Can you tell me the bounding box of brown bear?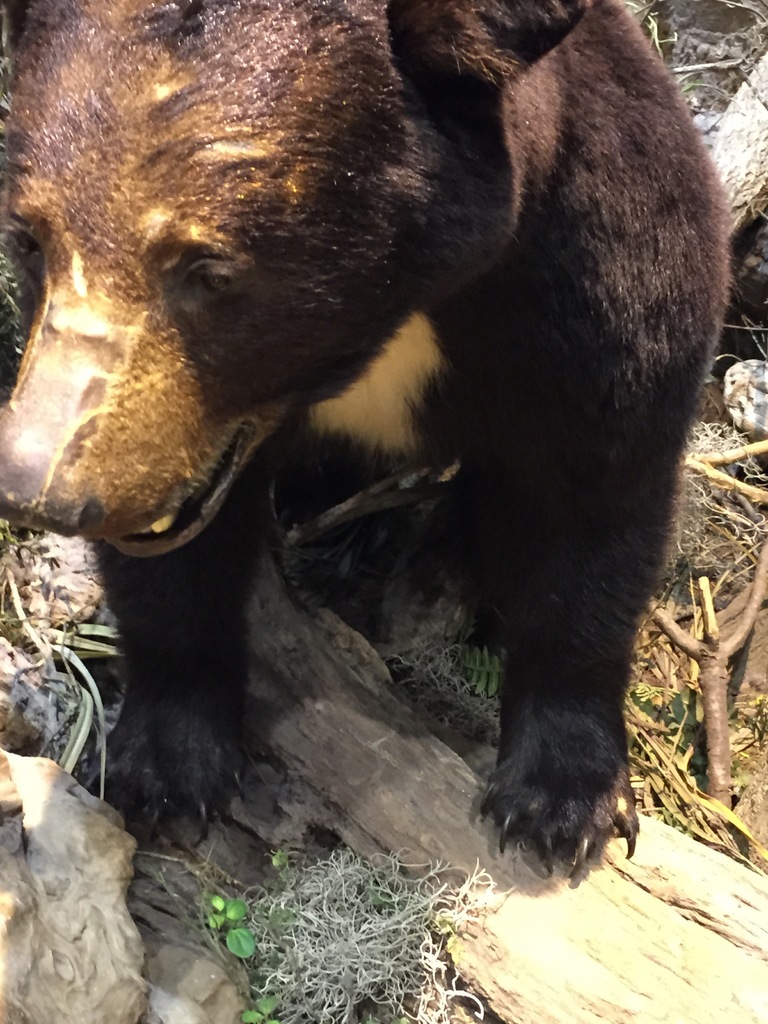
[0,0,744,879].
